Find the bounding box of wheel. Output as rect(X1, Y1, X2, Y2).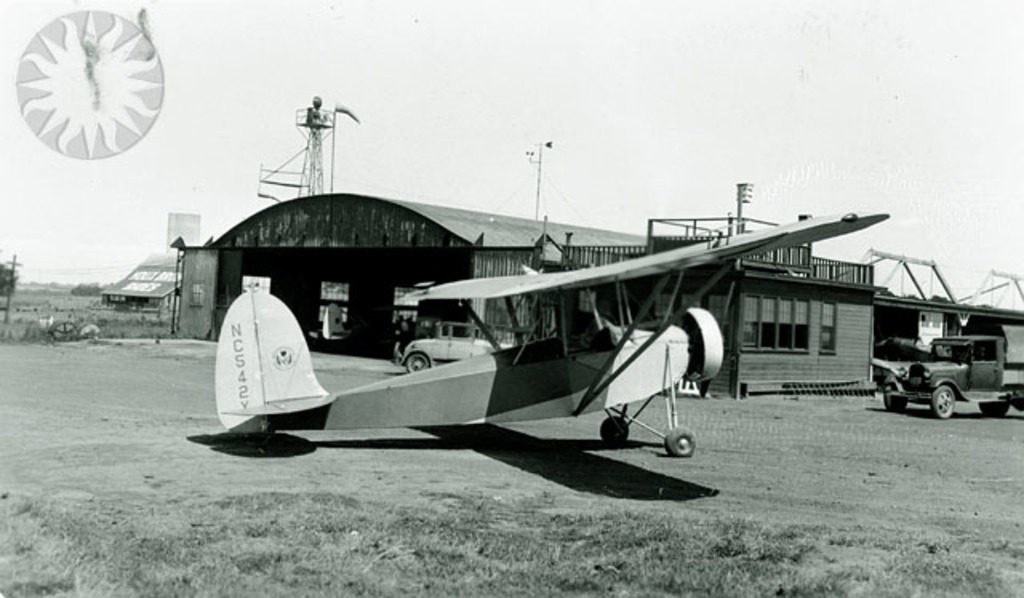
rect(667, 424, 694, 454).
